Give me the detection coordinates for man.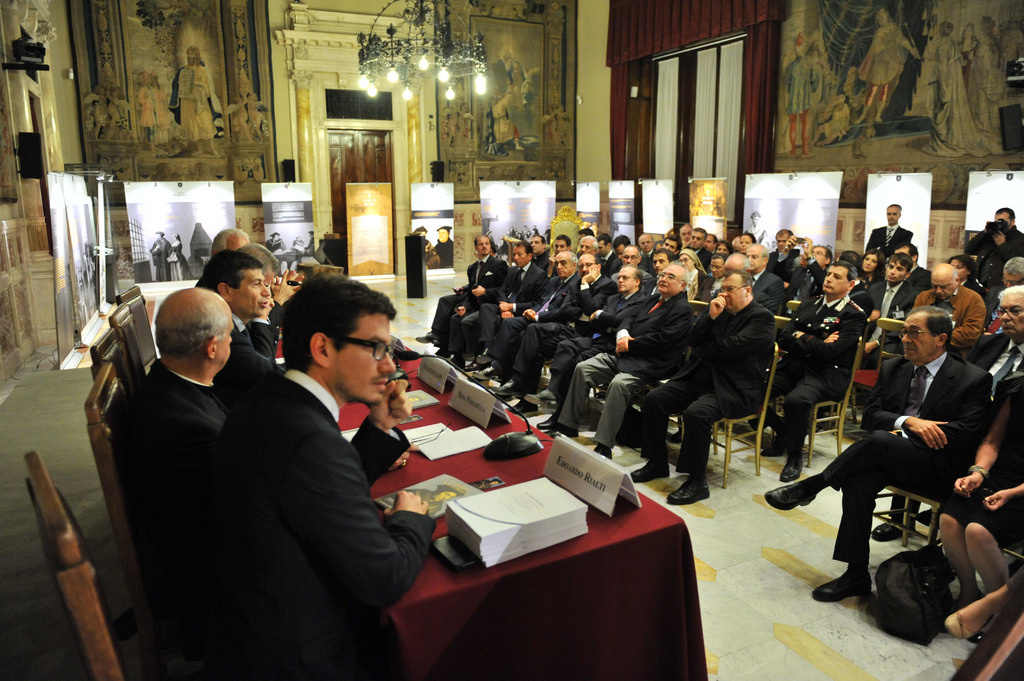
<bbox>964, 205, 1023, 289</bbox>.
